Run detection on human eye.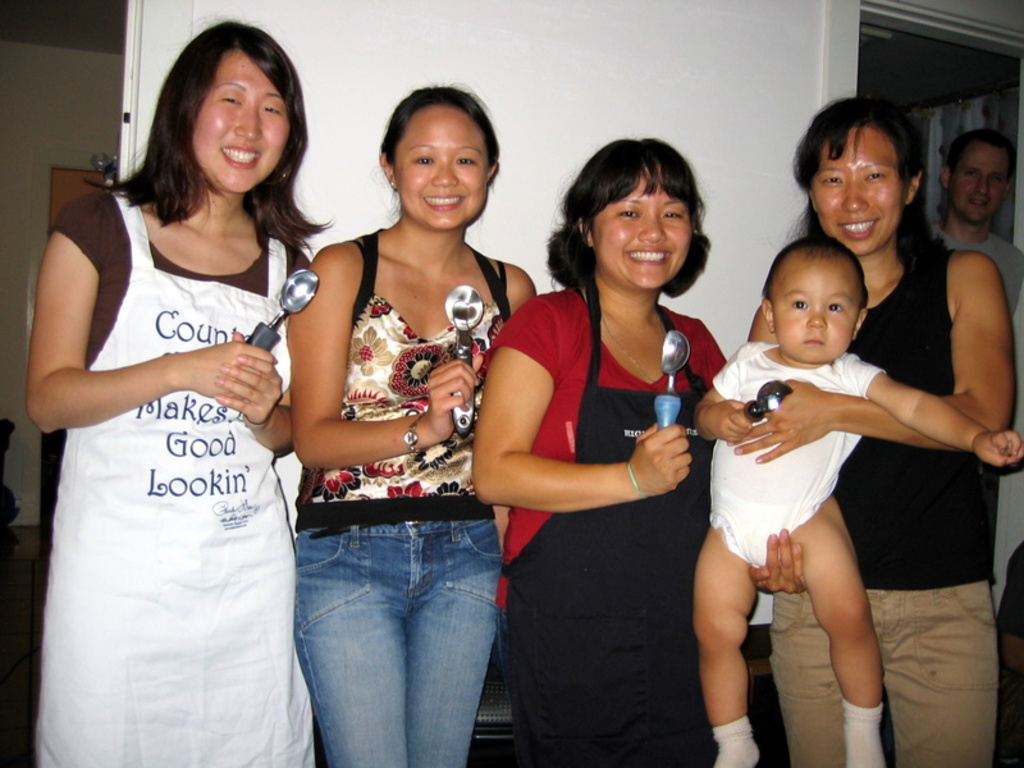
Result: [614,206,641,221].
